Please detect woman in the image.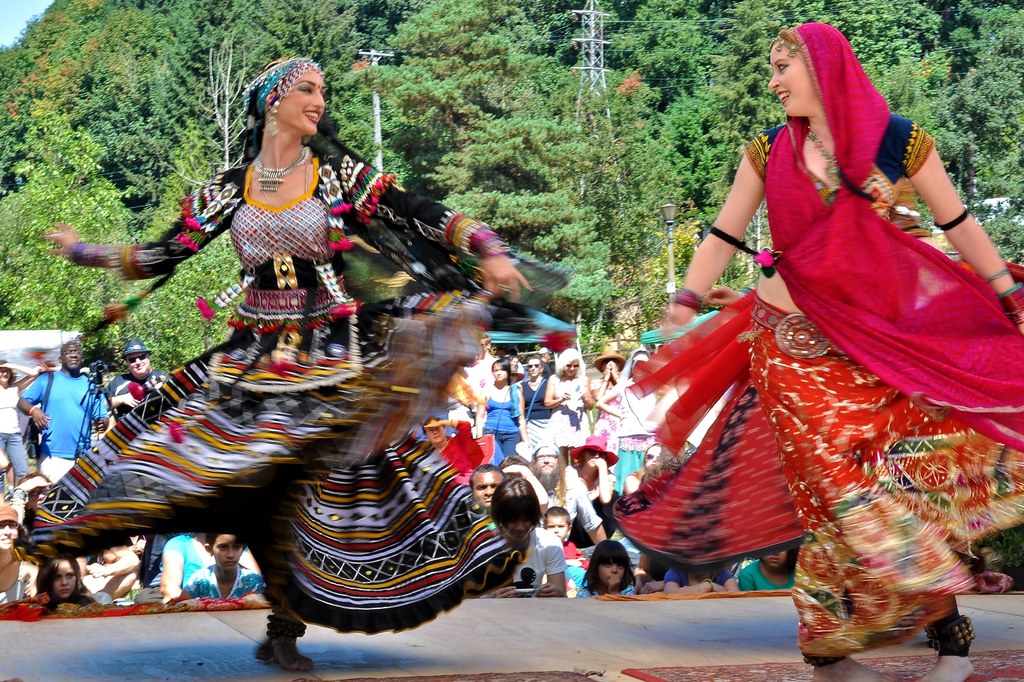
[x1=0, y1=360, x2=38, y2=492].
